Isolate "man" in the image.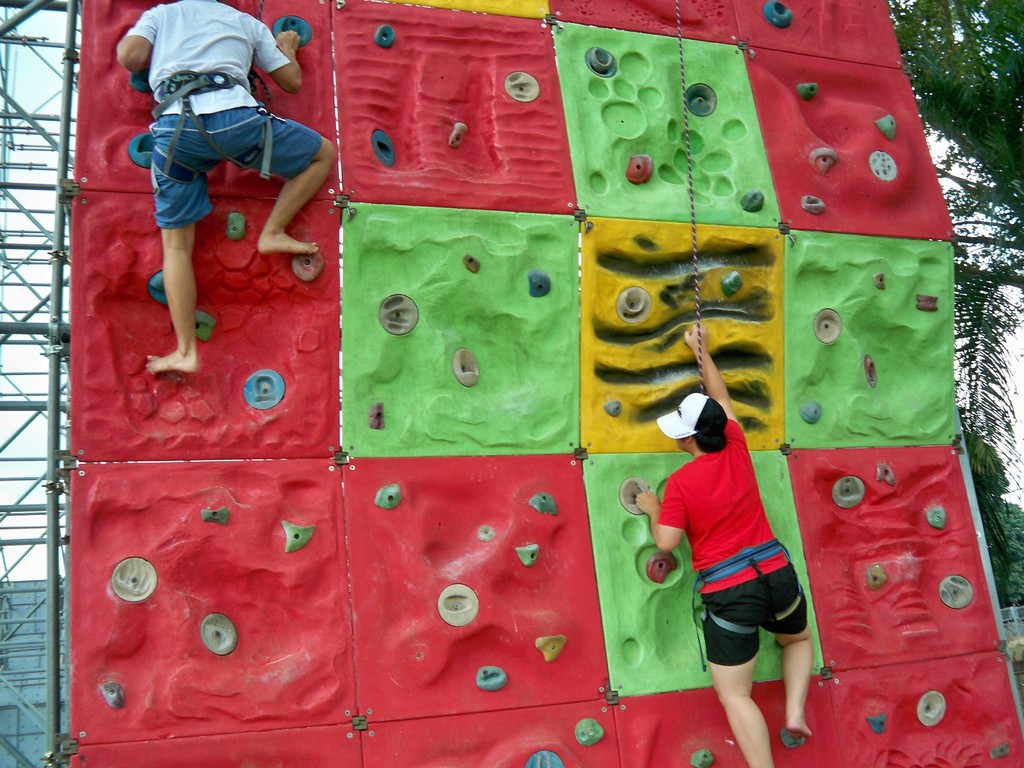
Isolated region: (115, 0, 341, 376).
